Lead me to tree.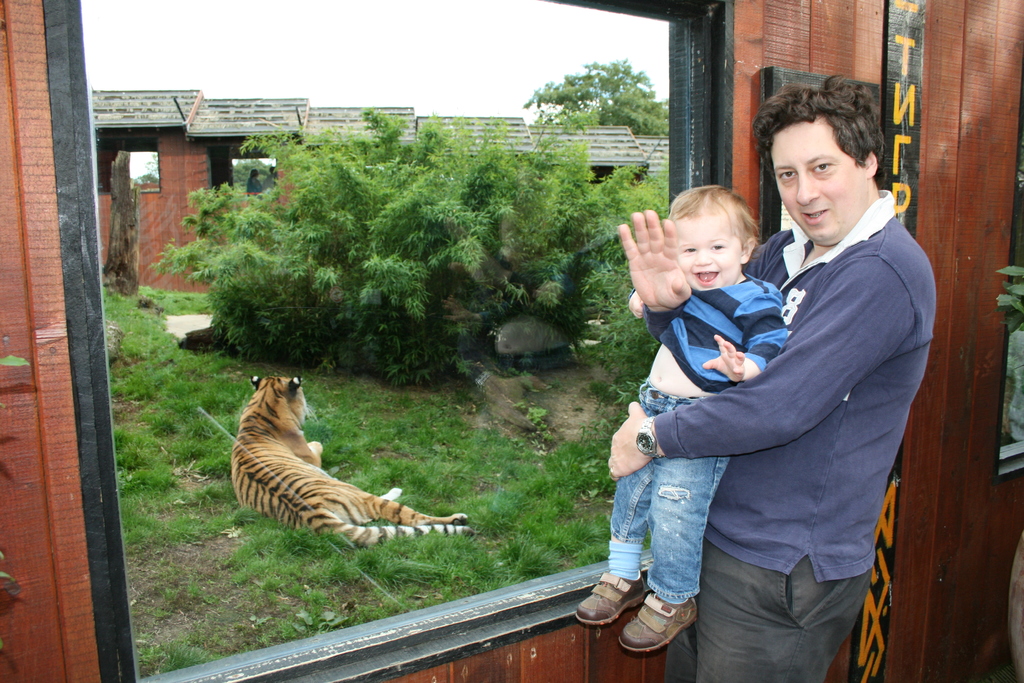
Lead to rect(535, 67, 666, 126).
